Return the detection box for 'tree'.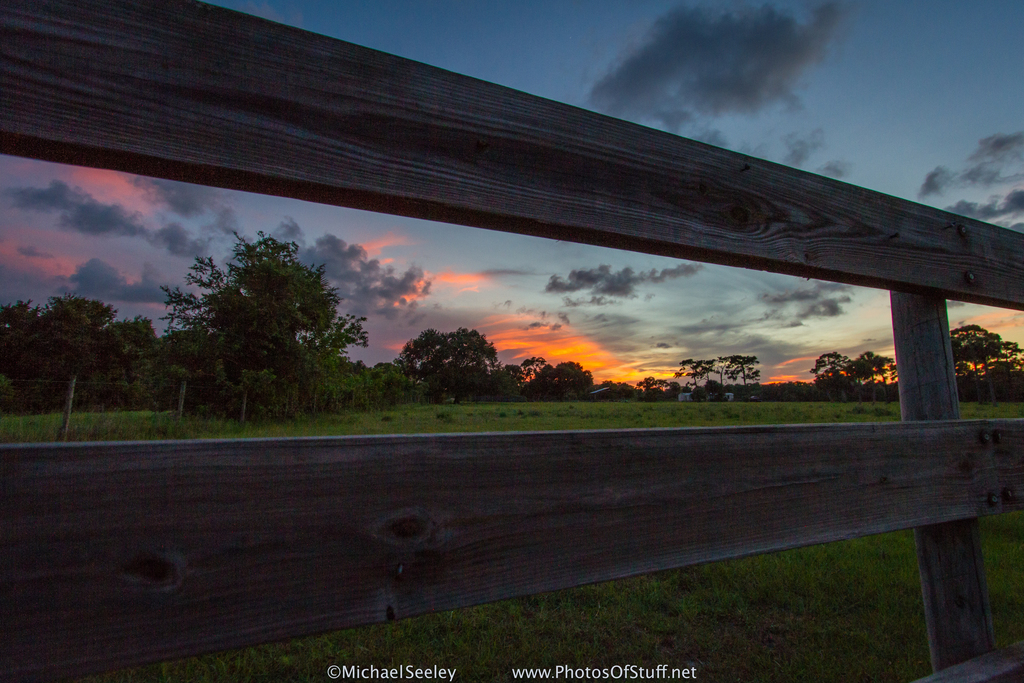
BBox(387, 324, 504, 402).
